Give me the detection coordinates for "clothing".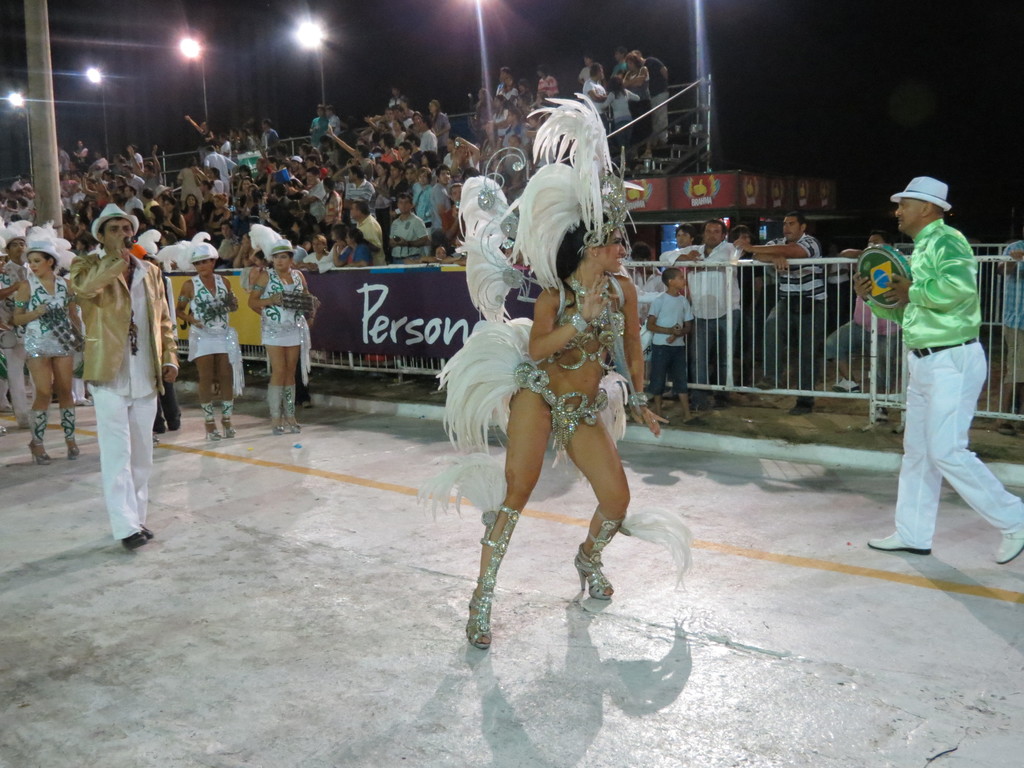
rect(416, 172, 445, 227).
